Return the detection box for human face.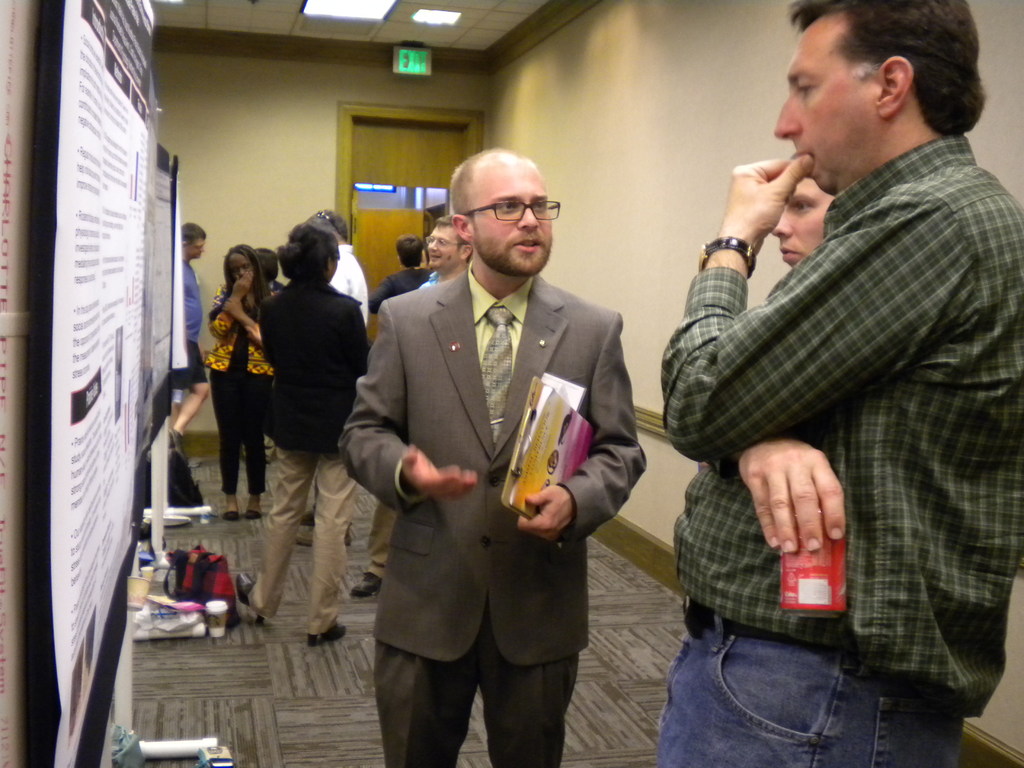
locate(465, 150, 550, 278).
